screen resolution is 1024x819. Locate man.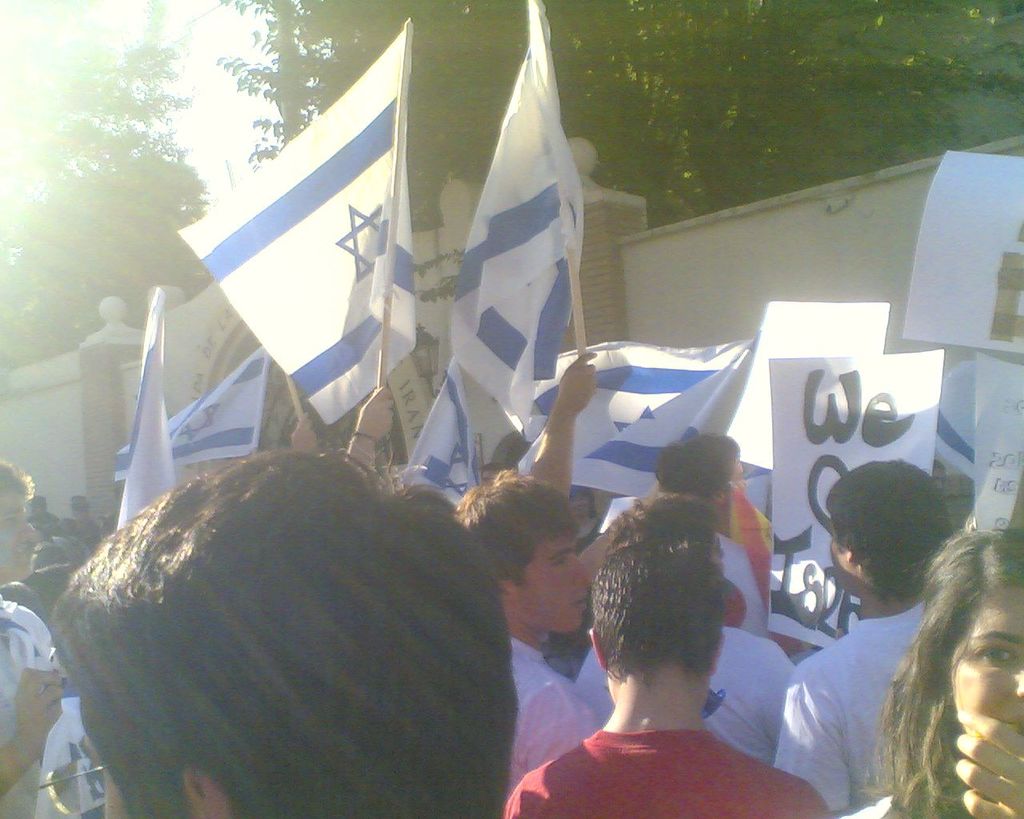
[48,441,520,818].
